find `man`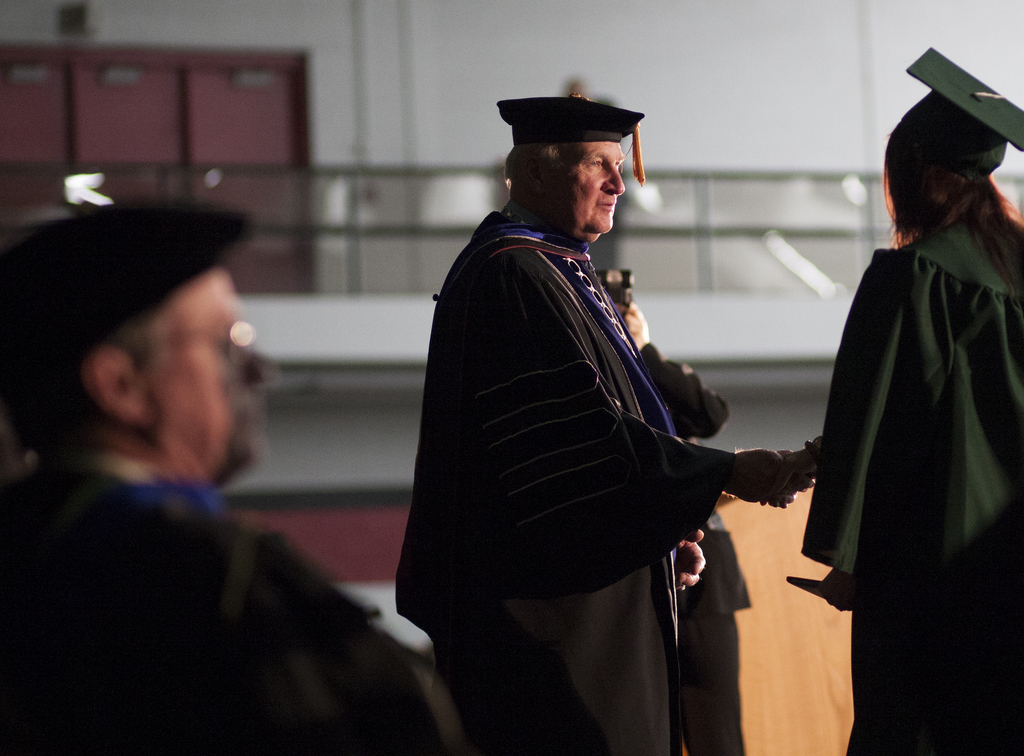
{"left": 394, "top": 60, "right": 796, "bottom": 734}
